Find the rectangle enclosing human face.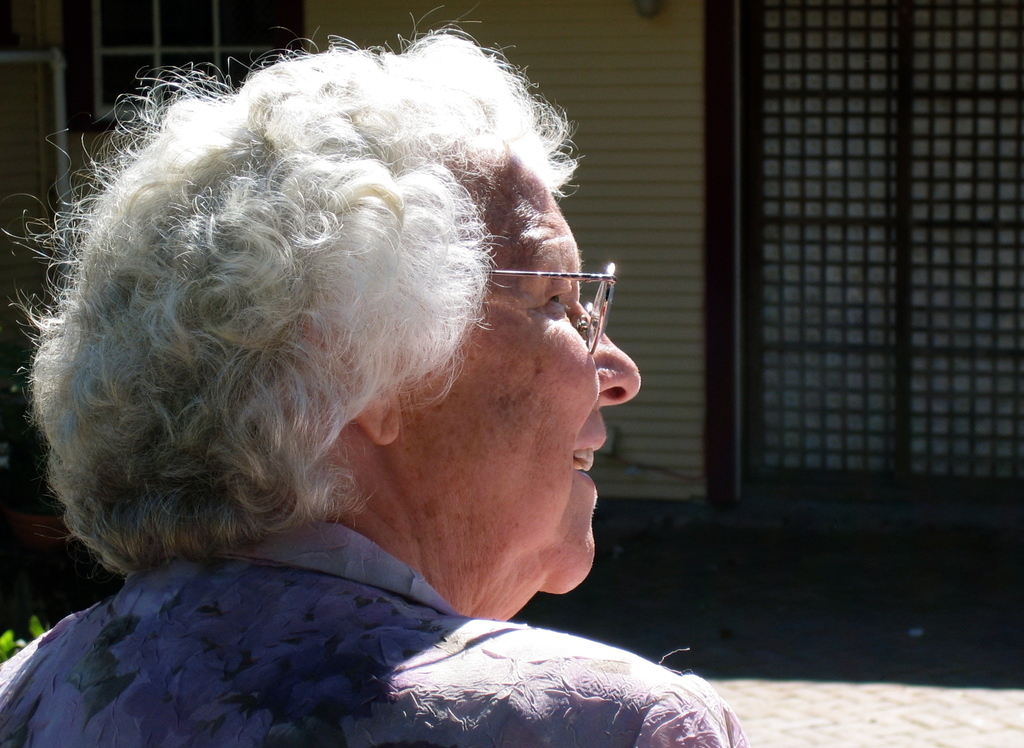
locate(404, 147, 644, 594).
